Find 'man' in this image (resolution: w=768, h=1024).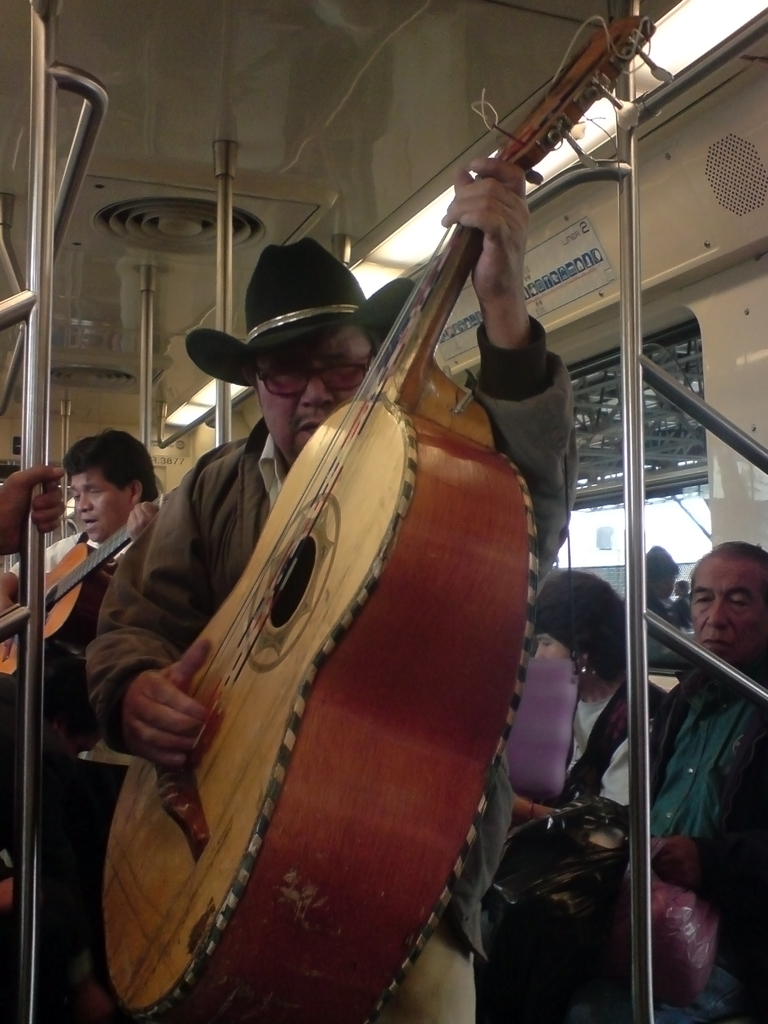
crop(0, 461, 65, 552).
